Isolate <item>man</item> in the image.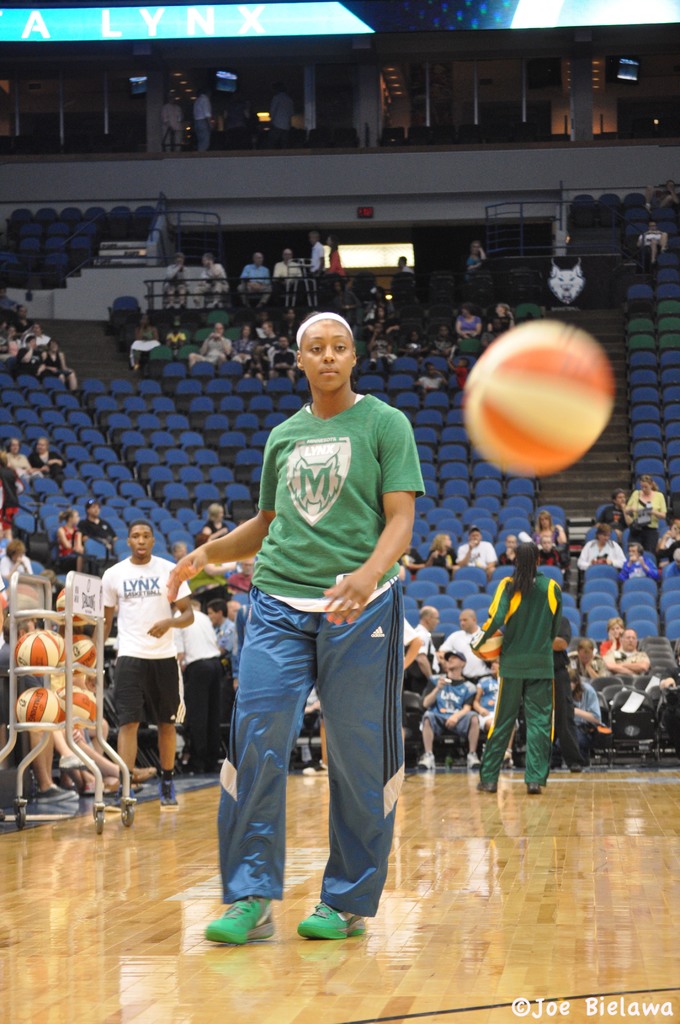
Isolated region: (left=312, top=234, right=324, bottom=285).
